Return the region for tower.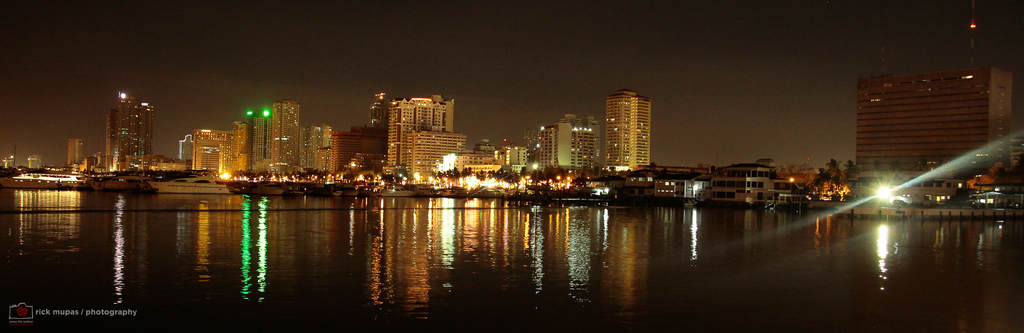
Rect(607, 85, 652, 173).
